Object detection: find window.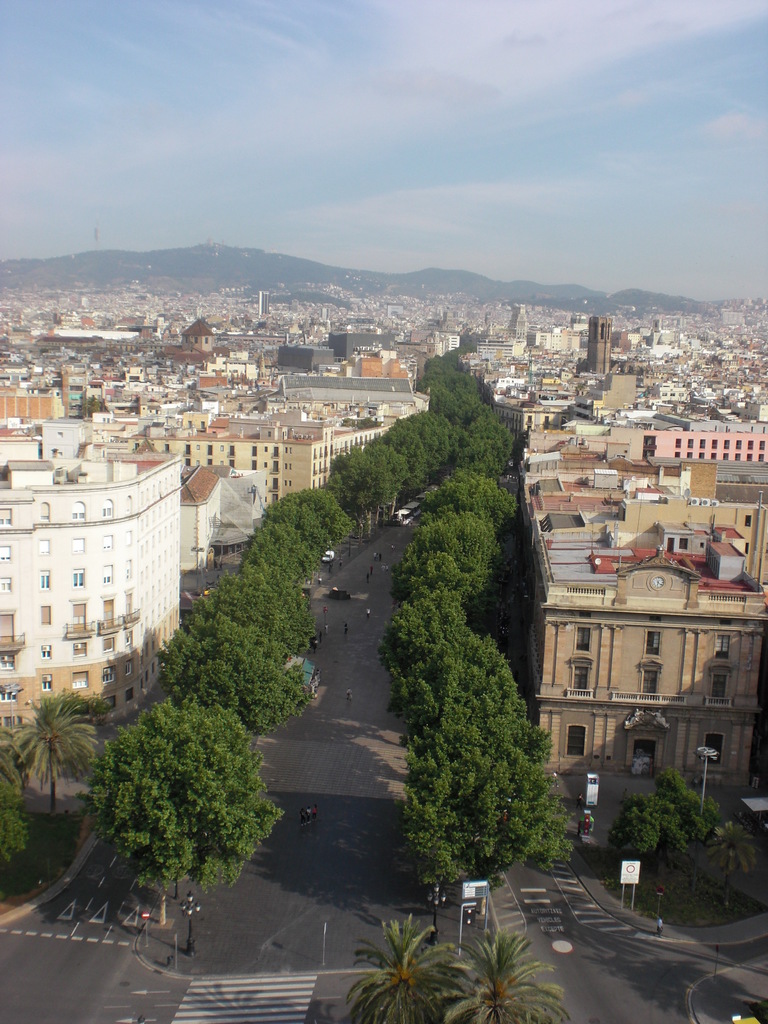
{"left": 574, "top": 625, "right": 595, "bottom": 653}.
